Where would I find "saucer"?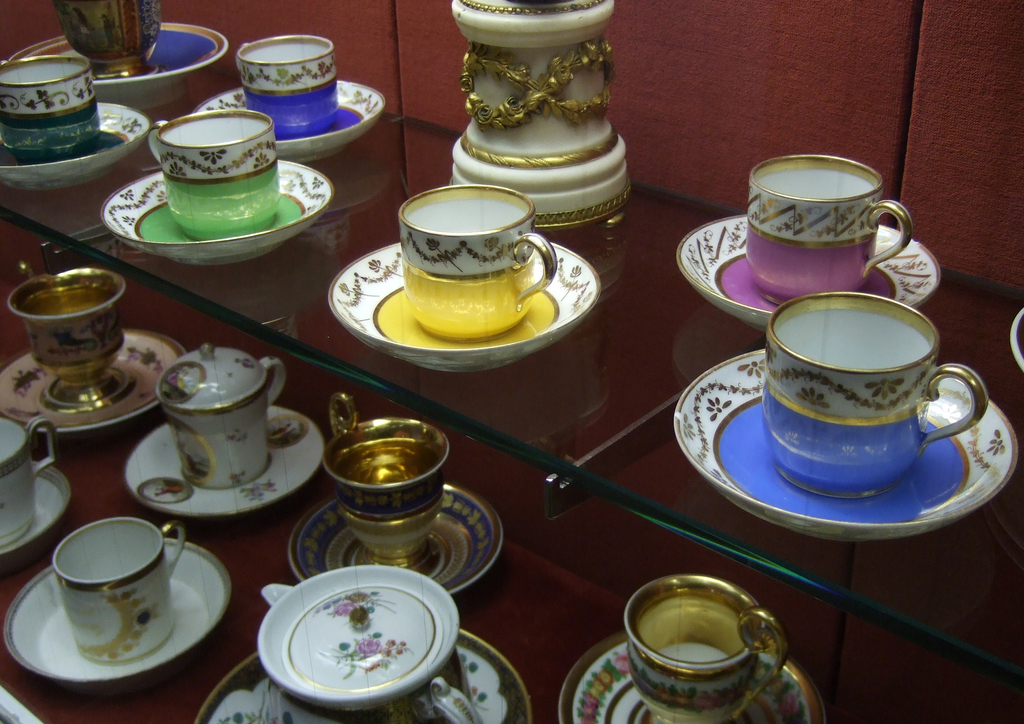
At (x1=670, y1=345, x2=1015, y2=542).
